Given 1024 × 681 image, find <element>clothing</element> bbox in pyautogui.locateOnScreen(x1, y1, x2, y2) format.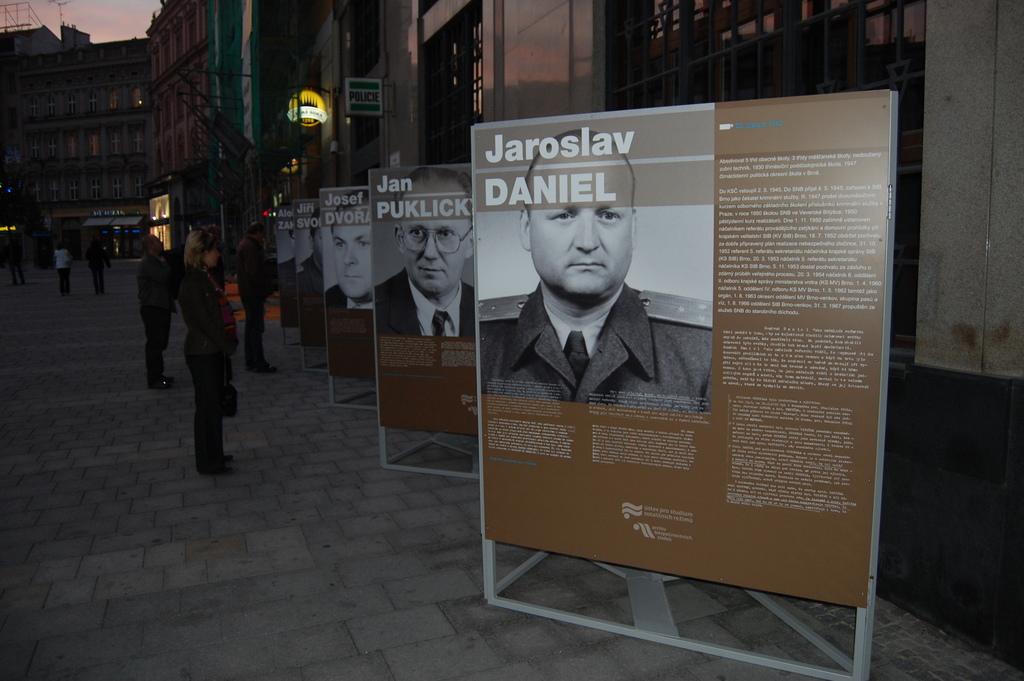
pyautogui.locateOnScreen(278, 256, 295, 283).
